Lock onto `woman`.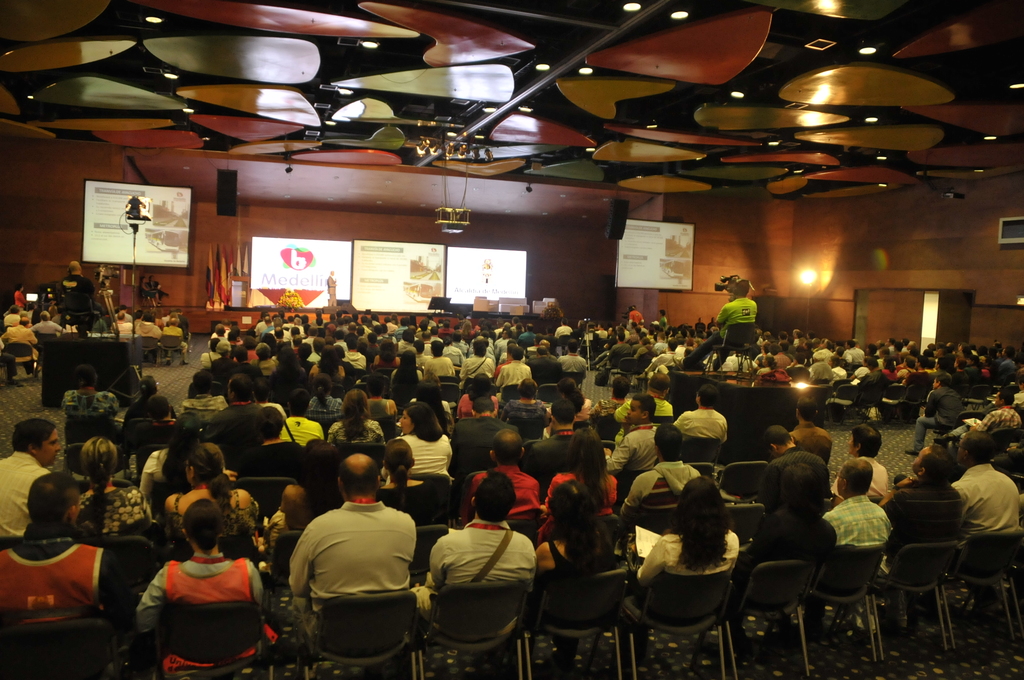
Locked: region(164, 437, 263, 544).
